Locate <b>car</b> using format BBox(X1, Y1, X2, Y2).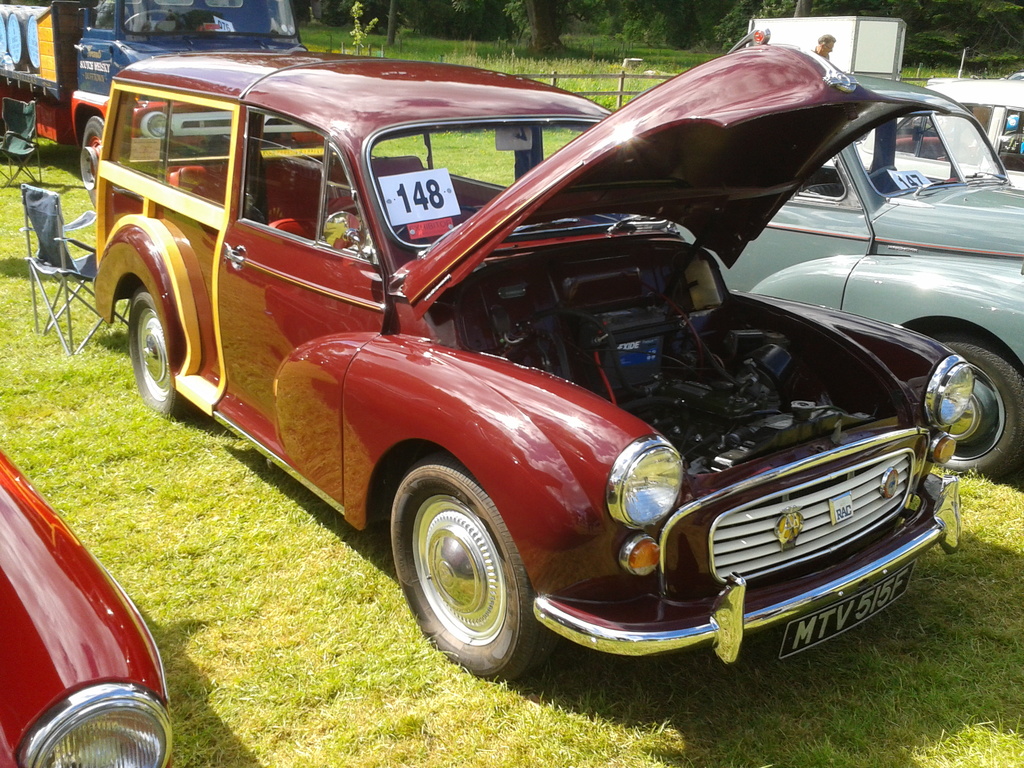
BBox(91, 42, 976, 686).
